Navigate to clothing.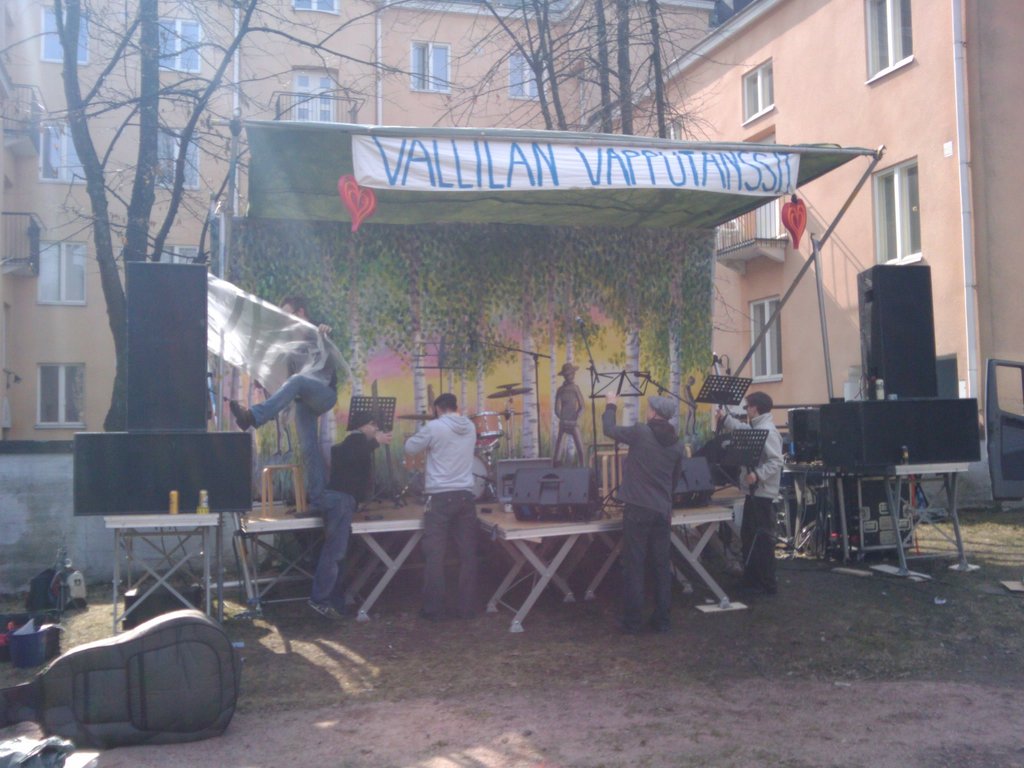
Navigation target: (left=312, top=433, right=384, bottom=611).
